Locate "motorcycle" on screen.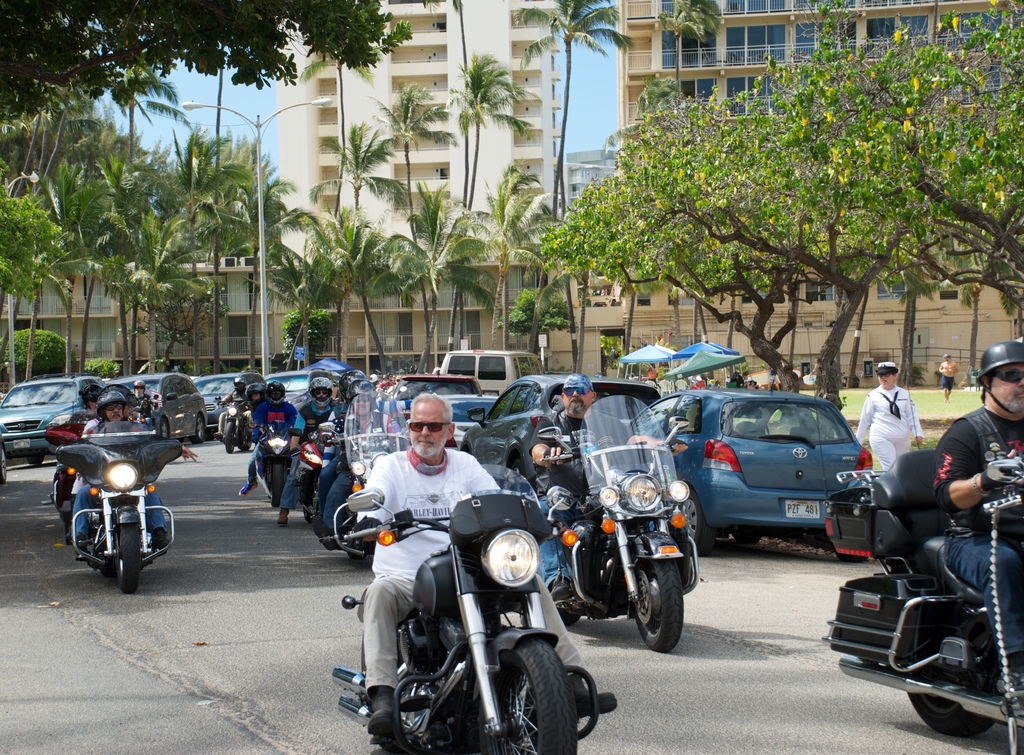
On screen at 531 389 703 657.
